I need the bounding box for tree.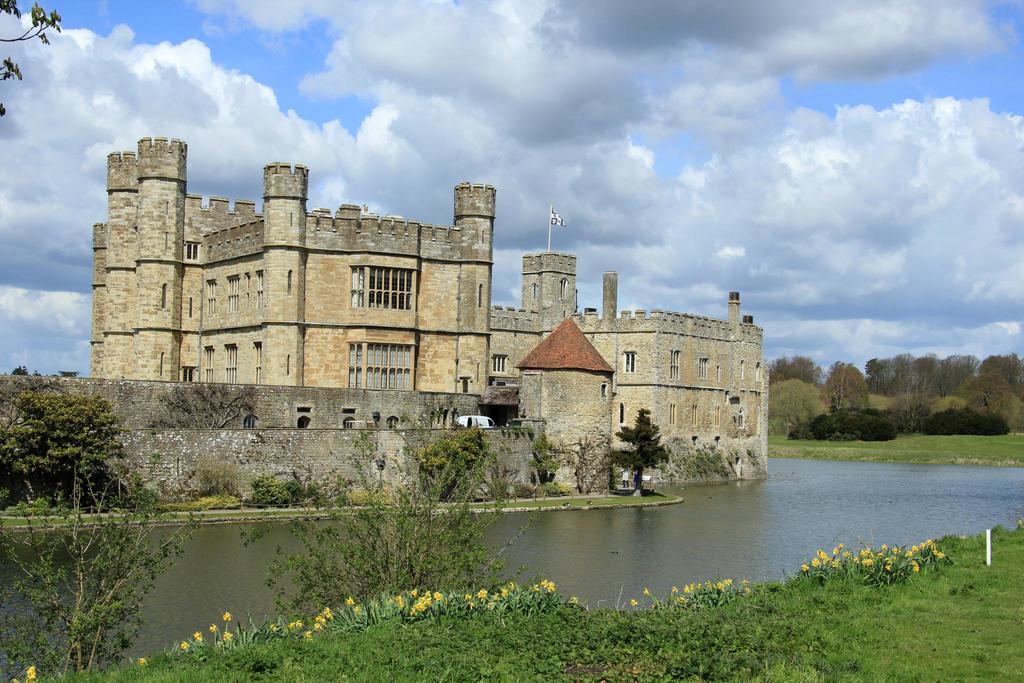
Here it is: {"x1": 8, "y1": 358, "x2": 140, "y2": 517}.
